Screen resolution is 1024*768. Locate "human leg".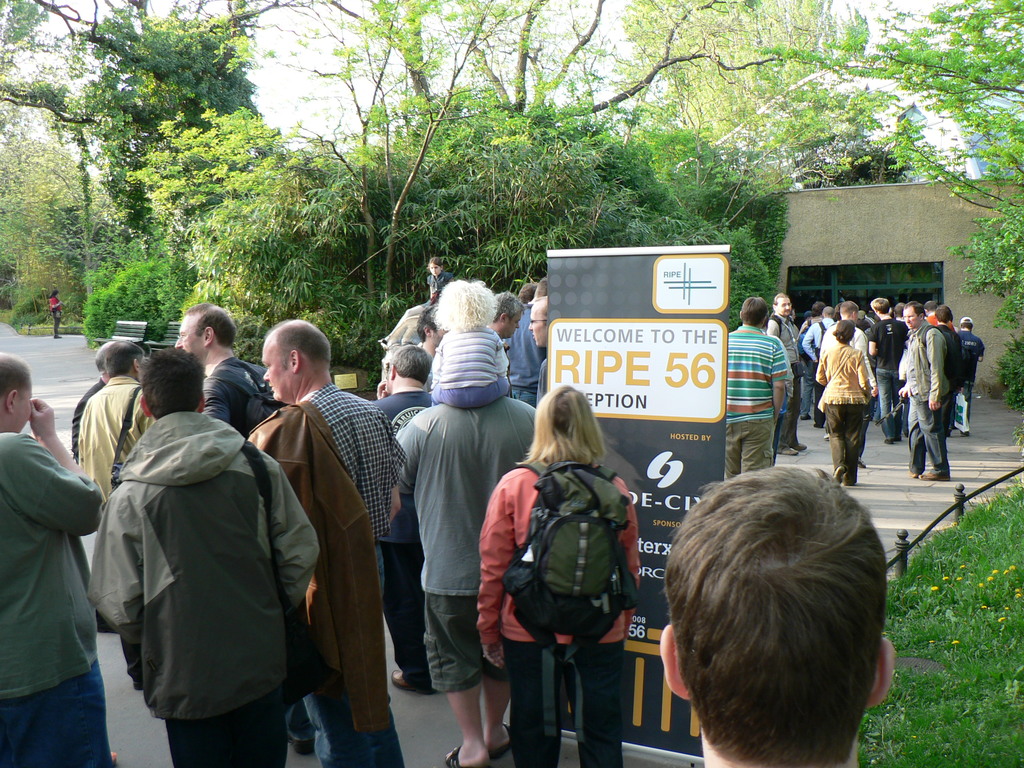
[486, 667, 516, 758].
